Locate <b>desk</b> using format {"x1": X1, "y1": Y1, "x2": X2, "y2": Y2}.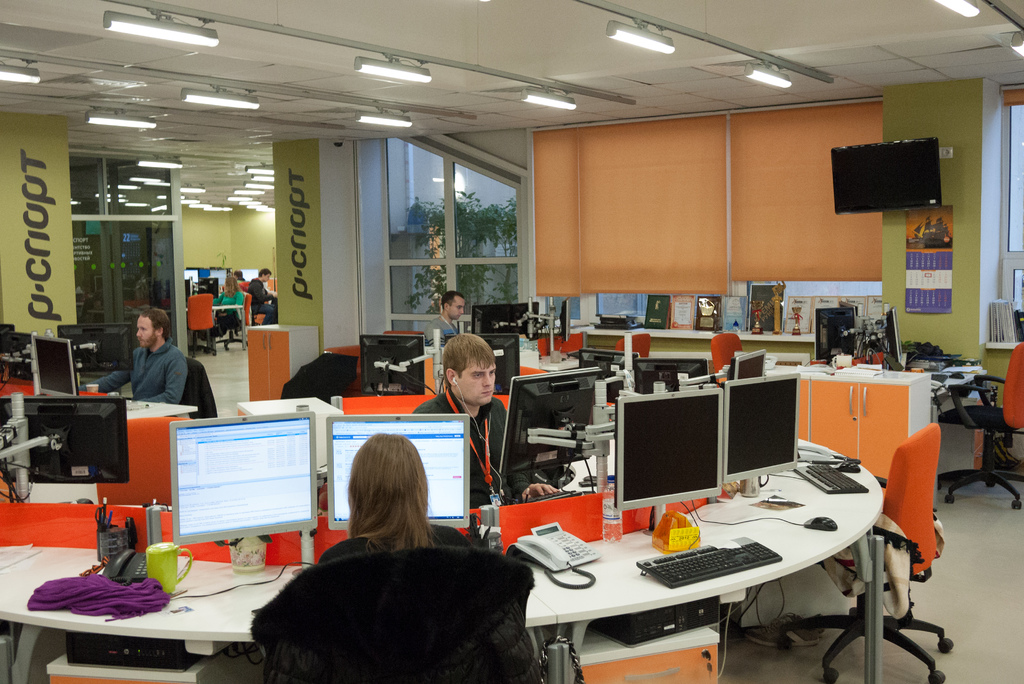
{"x1": 770, "y1": 343, "x2": 986, "y2": 489}.
